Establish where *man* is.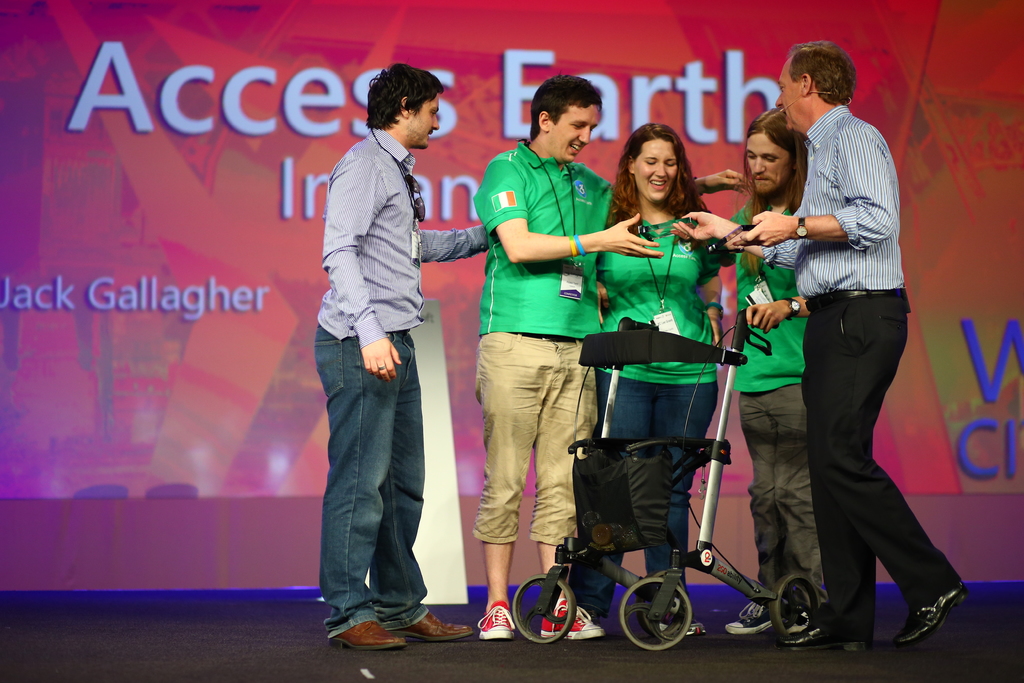
Established at <bbox>710, 109, 831, 636</bbox>.
